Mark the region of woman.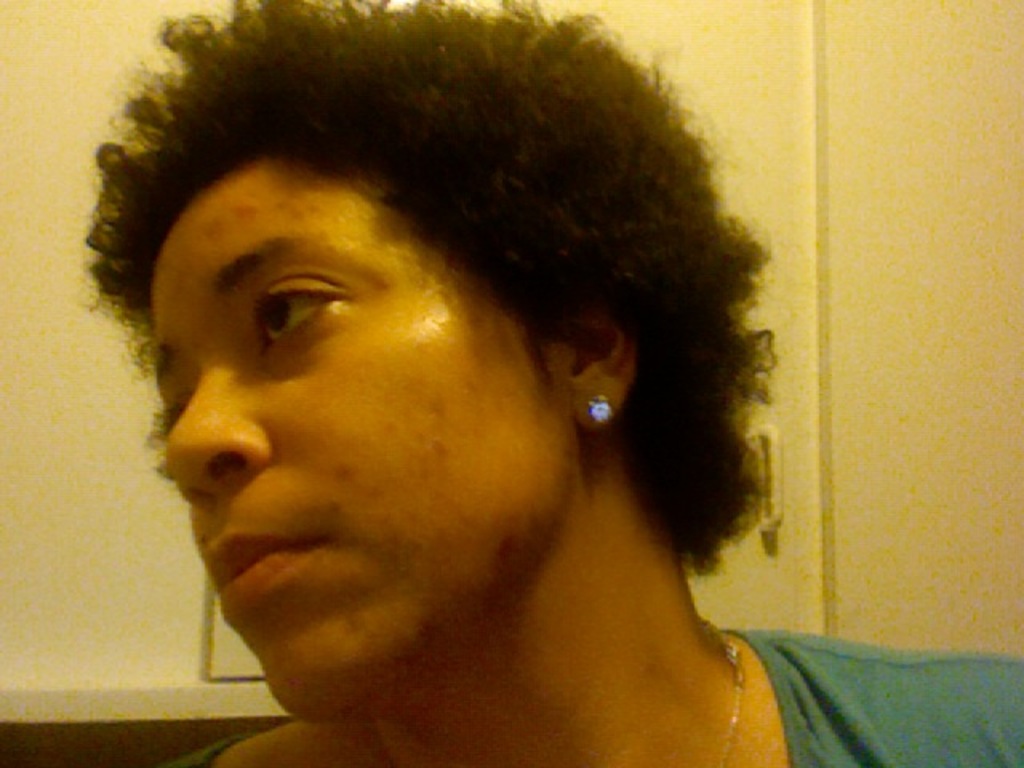
Region: 85/0/1022/766.
